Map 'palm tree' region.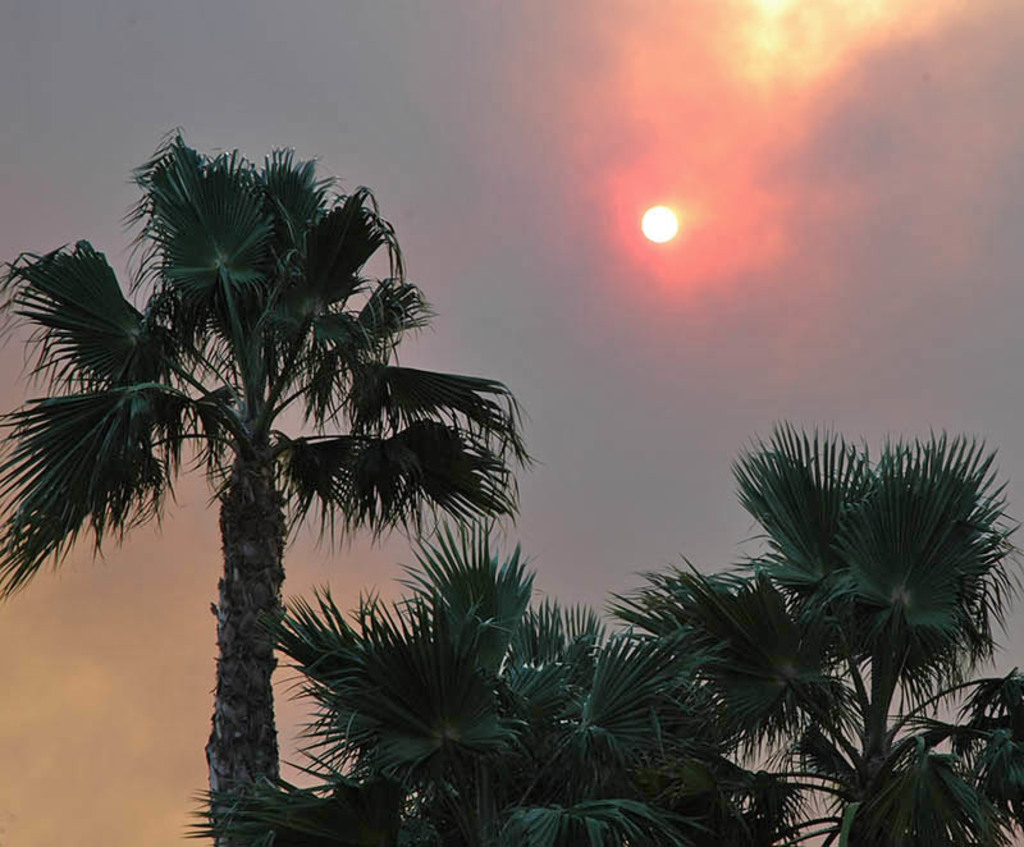
Mapped to 704:431:1011:846.
